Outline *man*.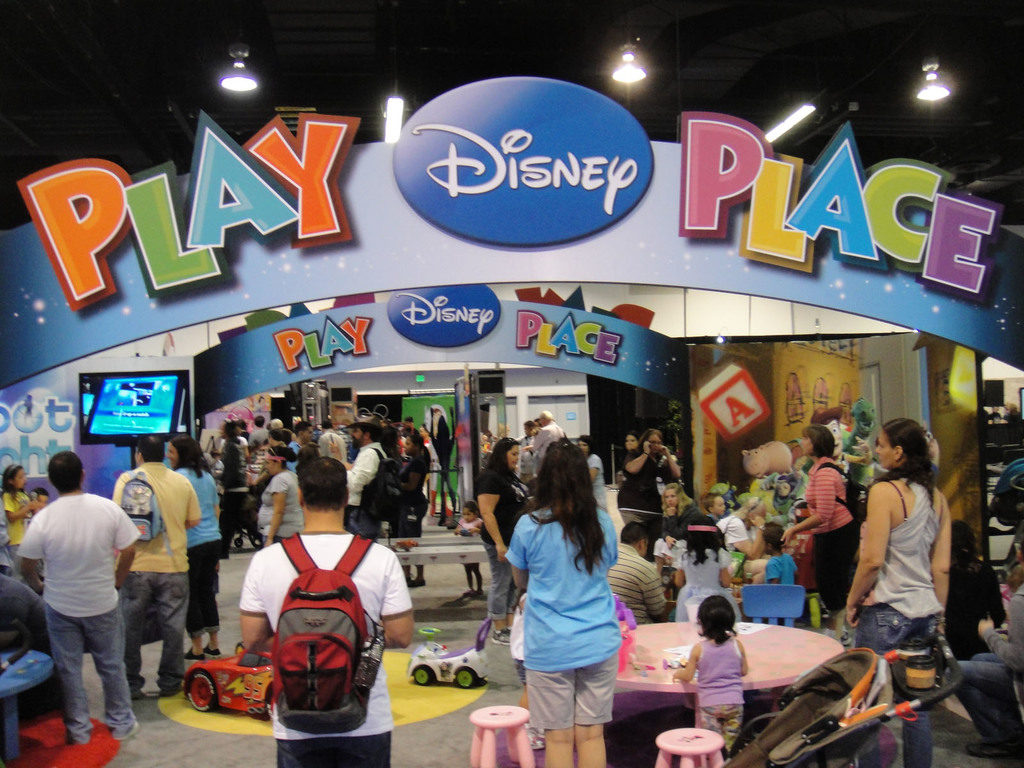
Outline: locate(330, 419, 386, 531).
